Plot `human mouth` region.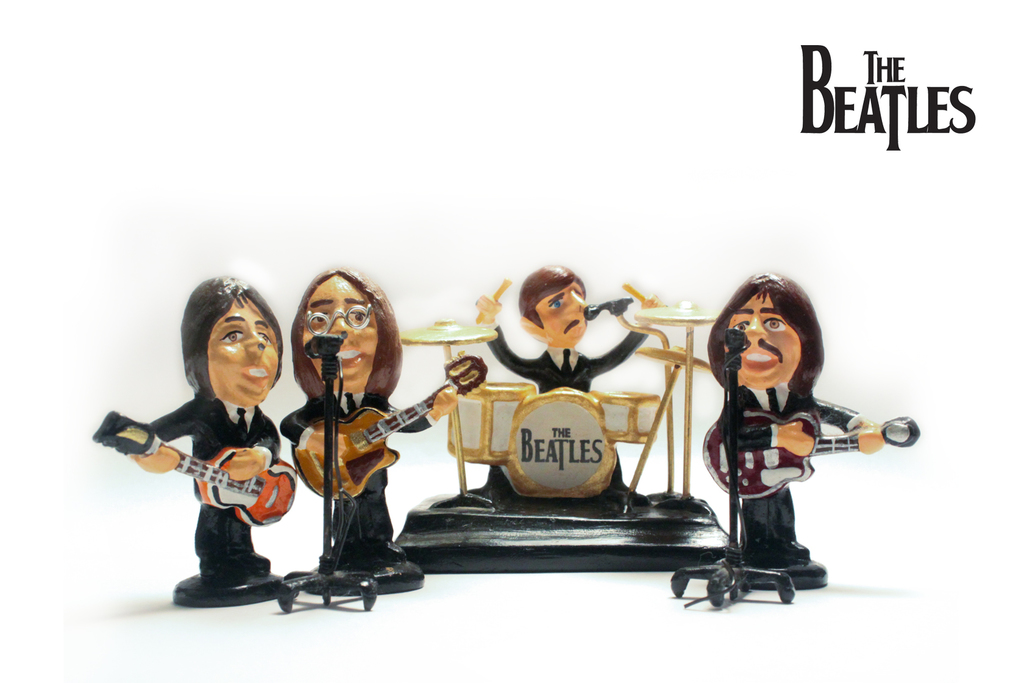
Plotted at <region>333, 342, 363, 361</region>.
